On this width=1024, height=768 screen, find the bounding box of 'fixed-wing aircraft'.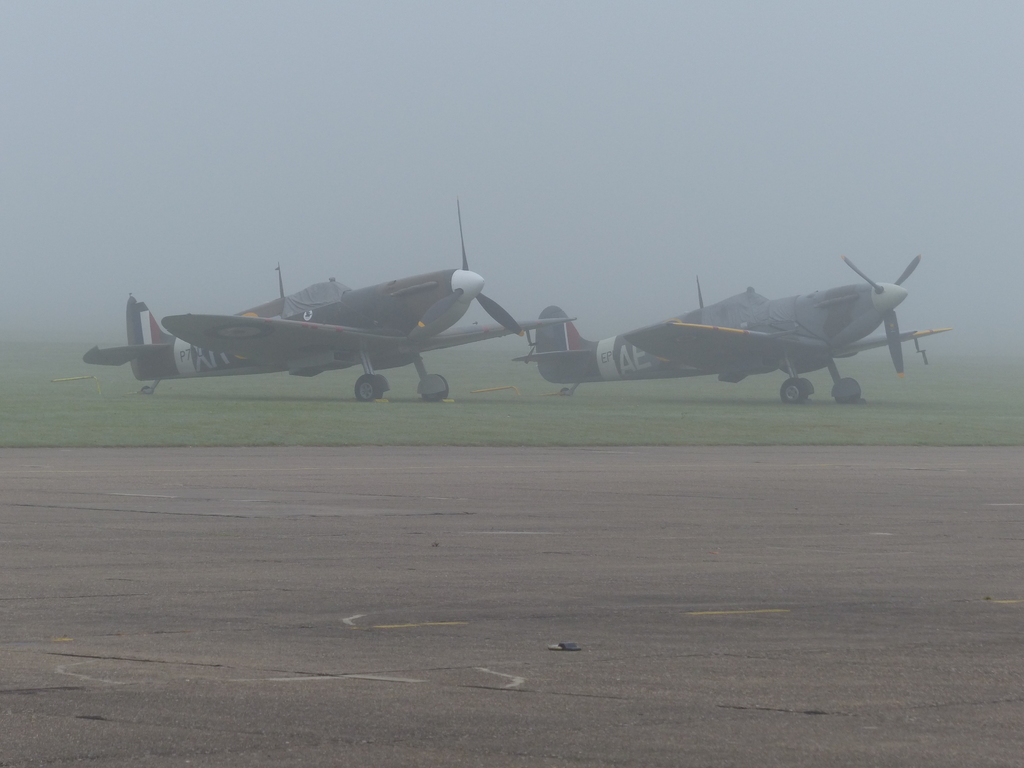
Bounding box: [515,276,954,398].
